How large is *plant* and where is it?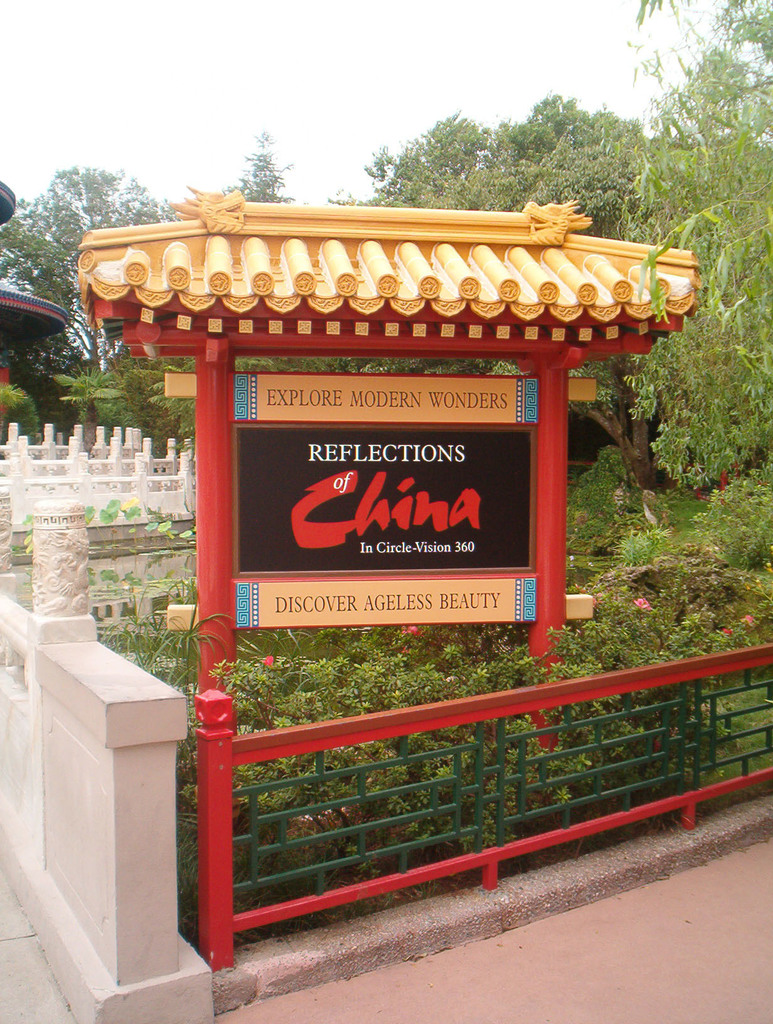
Bounding box: Rect(622, 522, 676, 574).
